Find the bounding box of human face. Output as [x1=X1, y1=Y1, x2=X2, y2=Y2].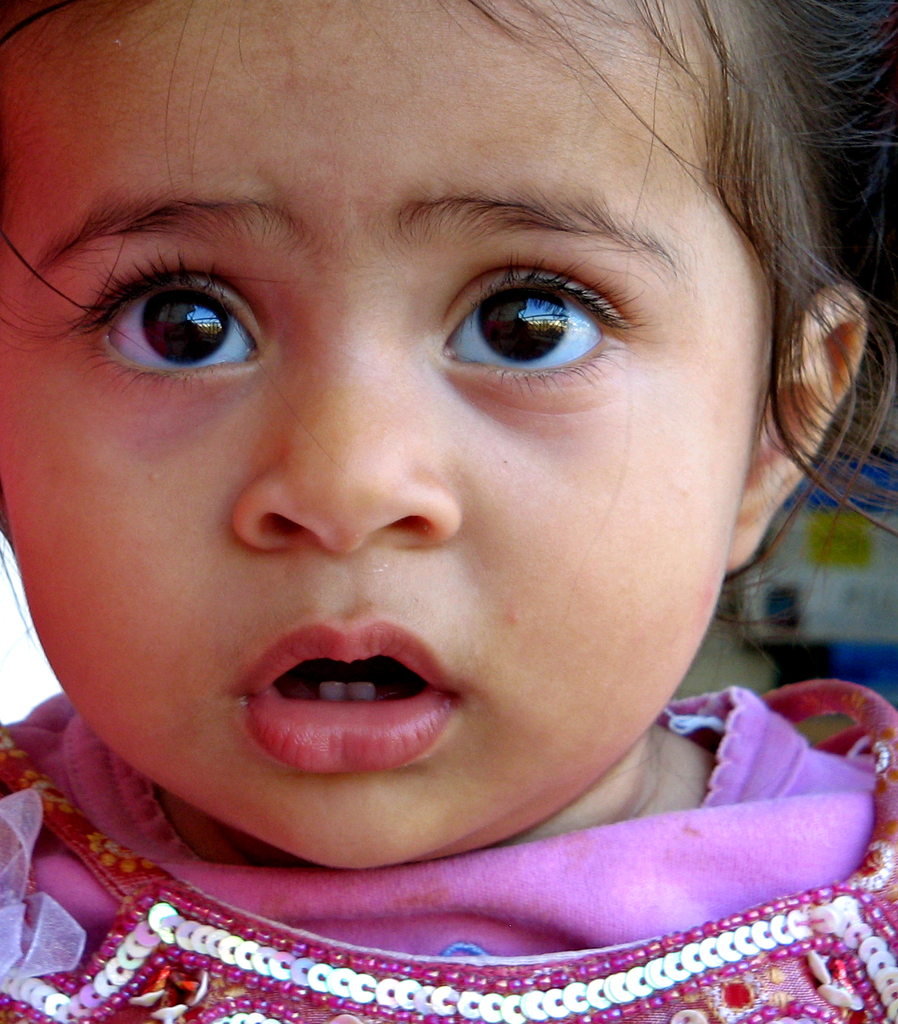
[x1=0, y1=0, x2=771, y2=870].
